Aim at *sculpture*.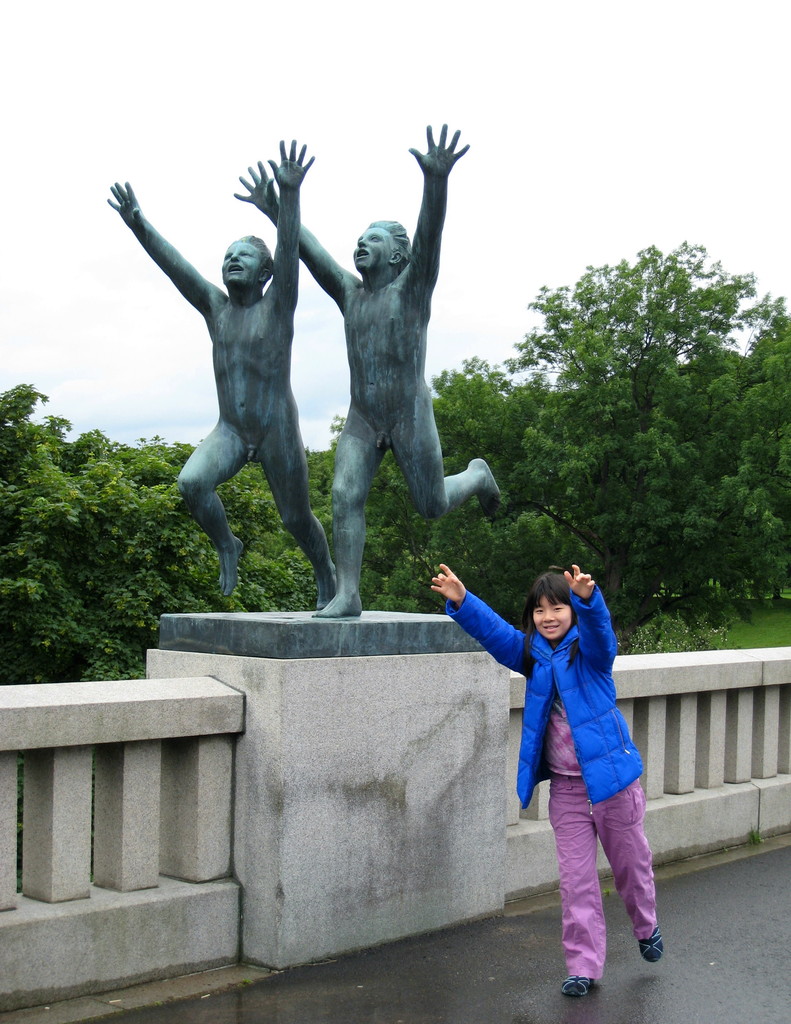
Aimed at l=99, t=136, r=333, b=610.
